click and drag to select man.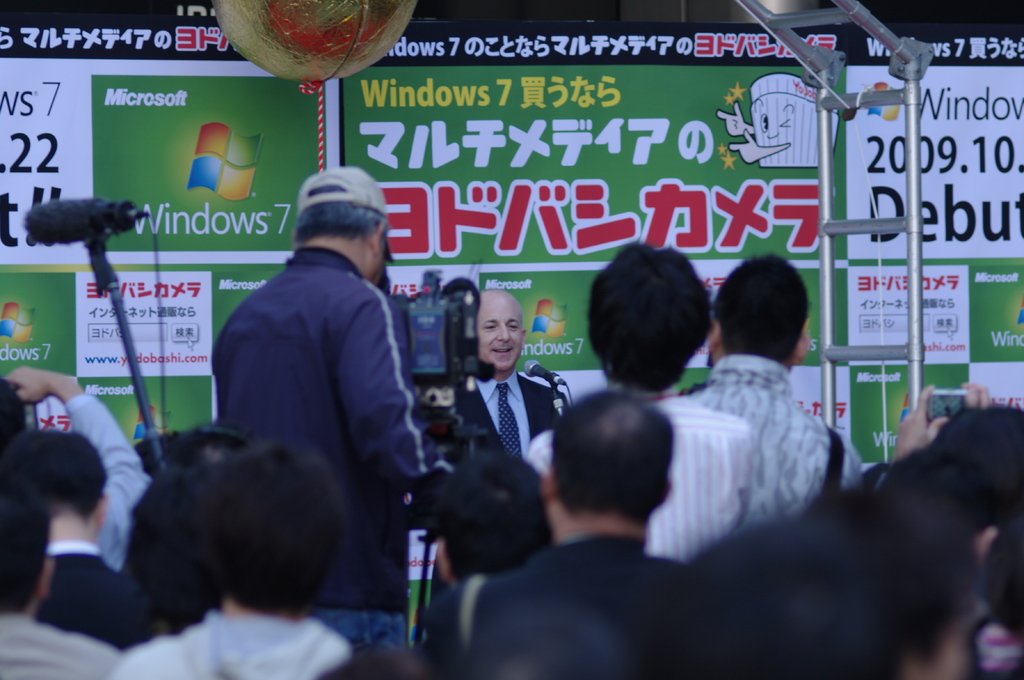
Selection: bbox=[413, 384, 772, 679].
